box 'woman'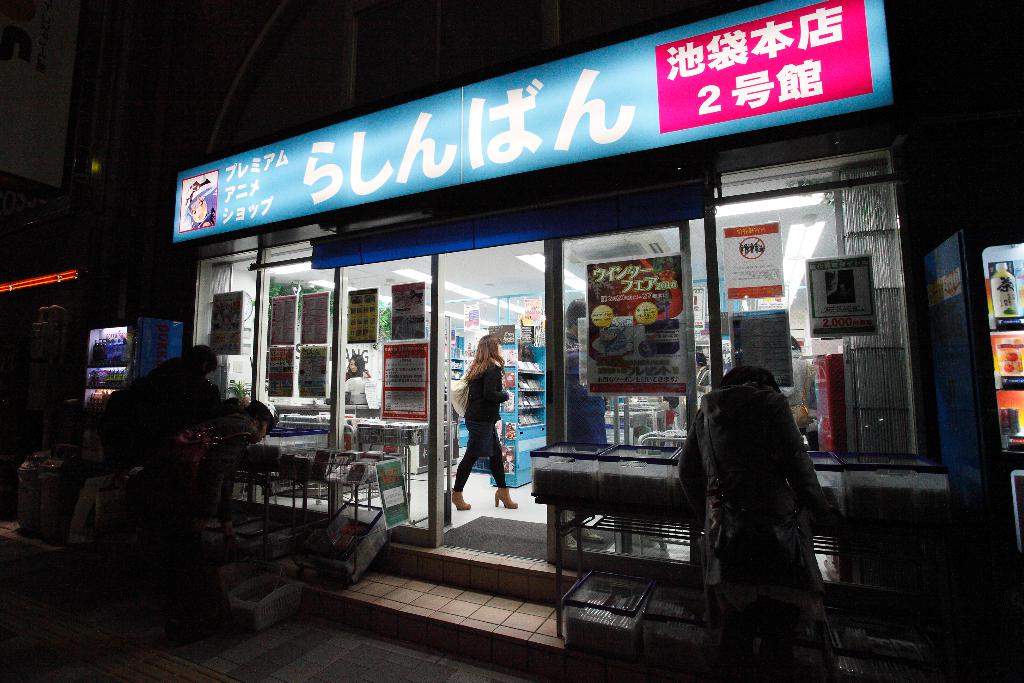
detection(685, 347, 710, 413)
